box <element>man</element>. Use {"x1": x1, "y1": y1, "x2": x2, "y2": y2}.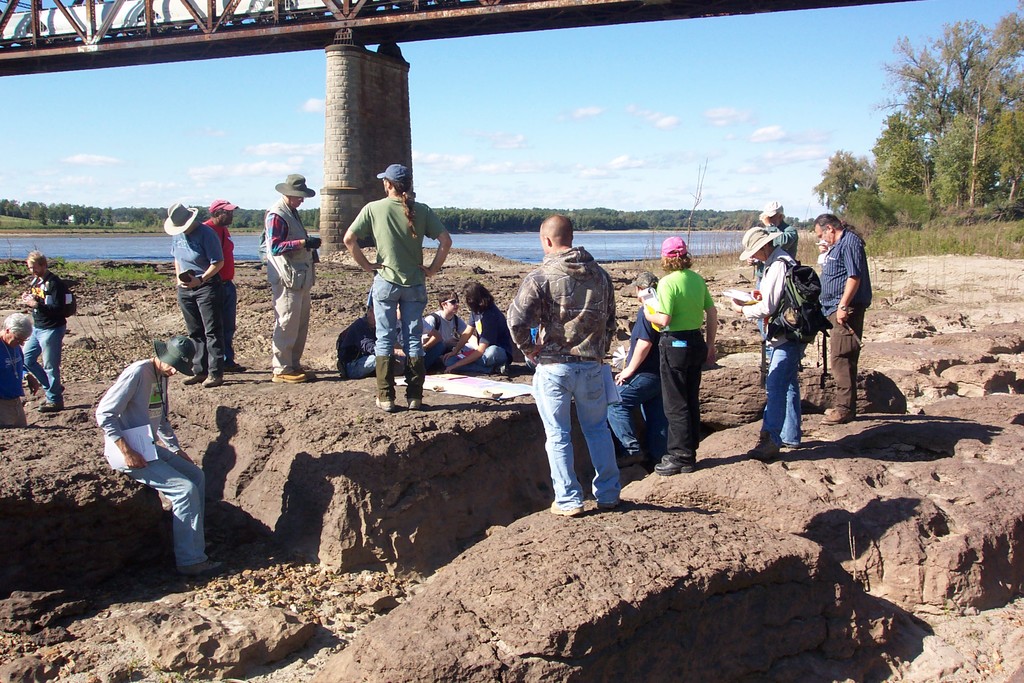
{"x1": 339, "y1": 161, "x2": 454, "y2": 418}.
